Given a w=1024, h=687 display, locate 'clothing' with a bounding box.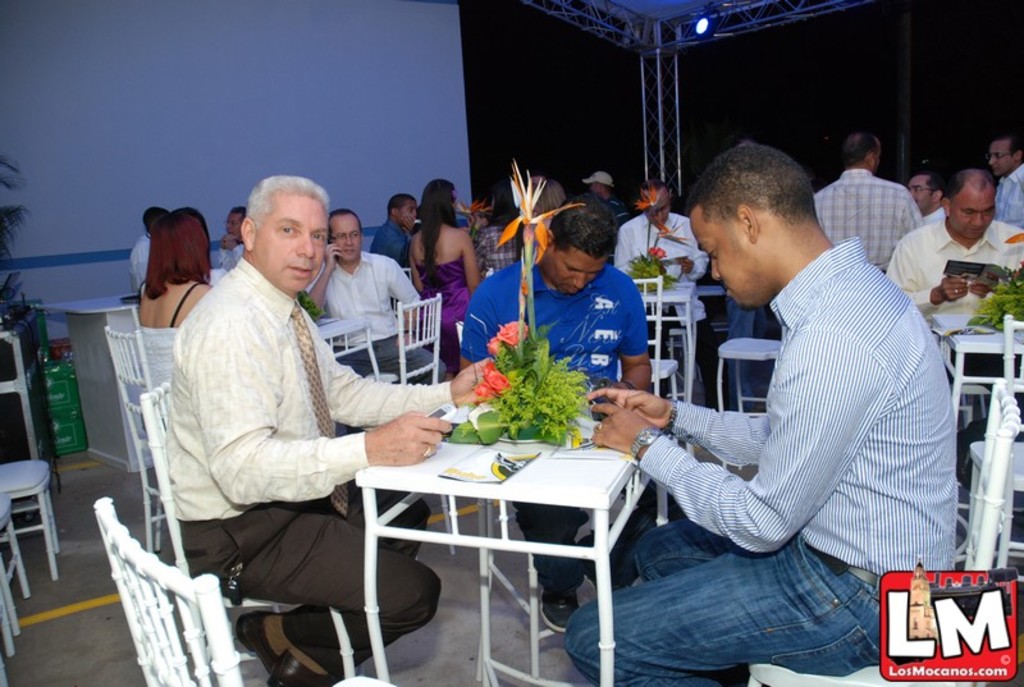
Located: {"x1": 413, "y1": 255, "x2": 477, "y2": 354}.
